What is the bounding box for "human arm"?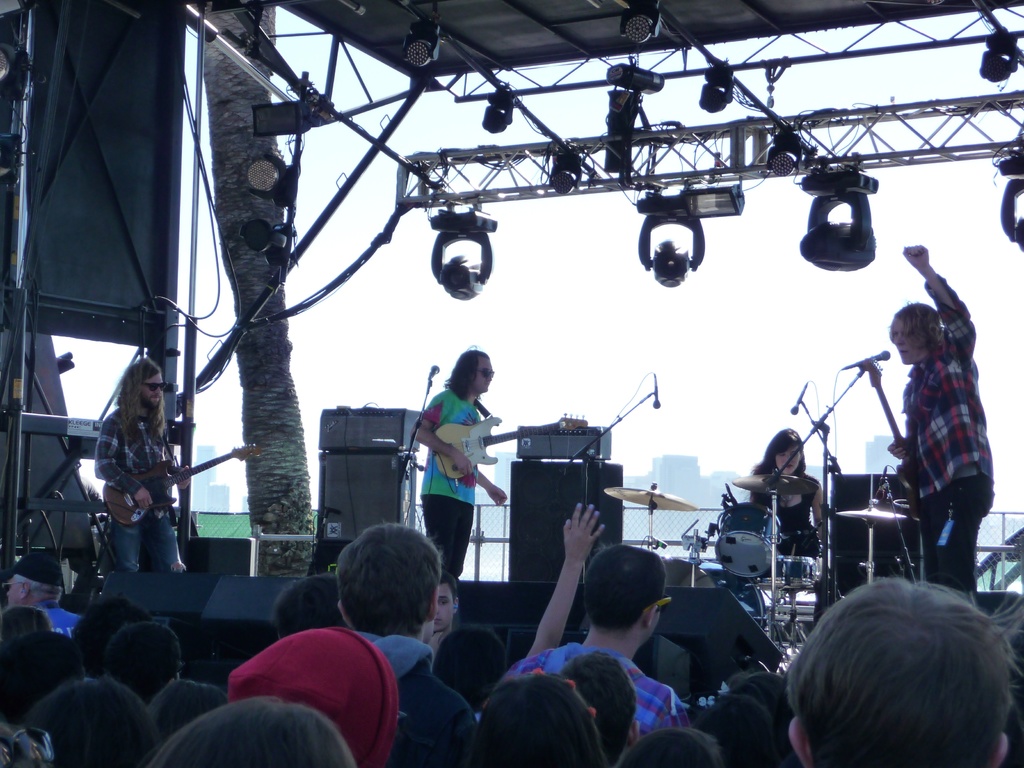
bbox=(810, 478, 833, 545).
